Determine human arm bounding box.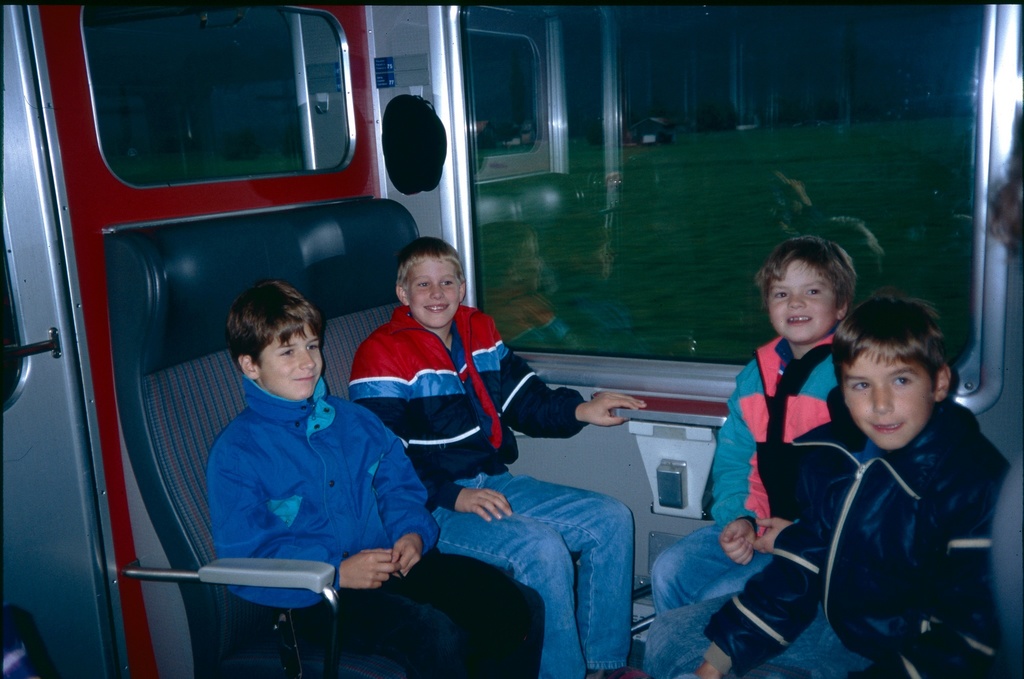
Determined: (349, 340, 513, 525).
